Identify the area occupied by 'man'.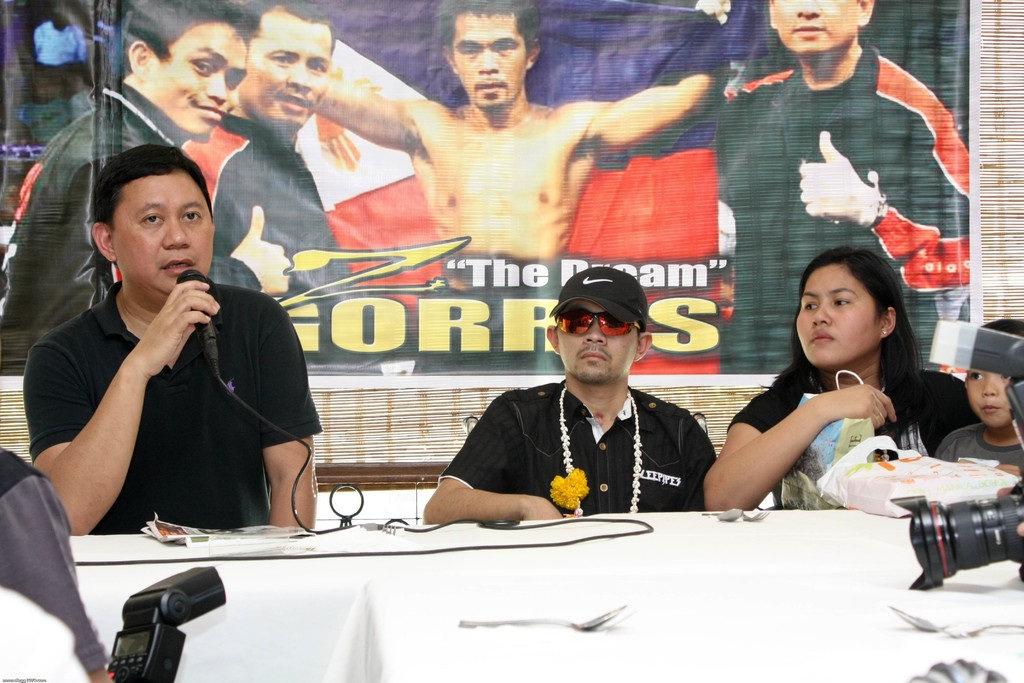
Area: {"left": 179, "top": 0, "right": 350, "bottom": 369}.
